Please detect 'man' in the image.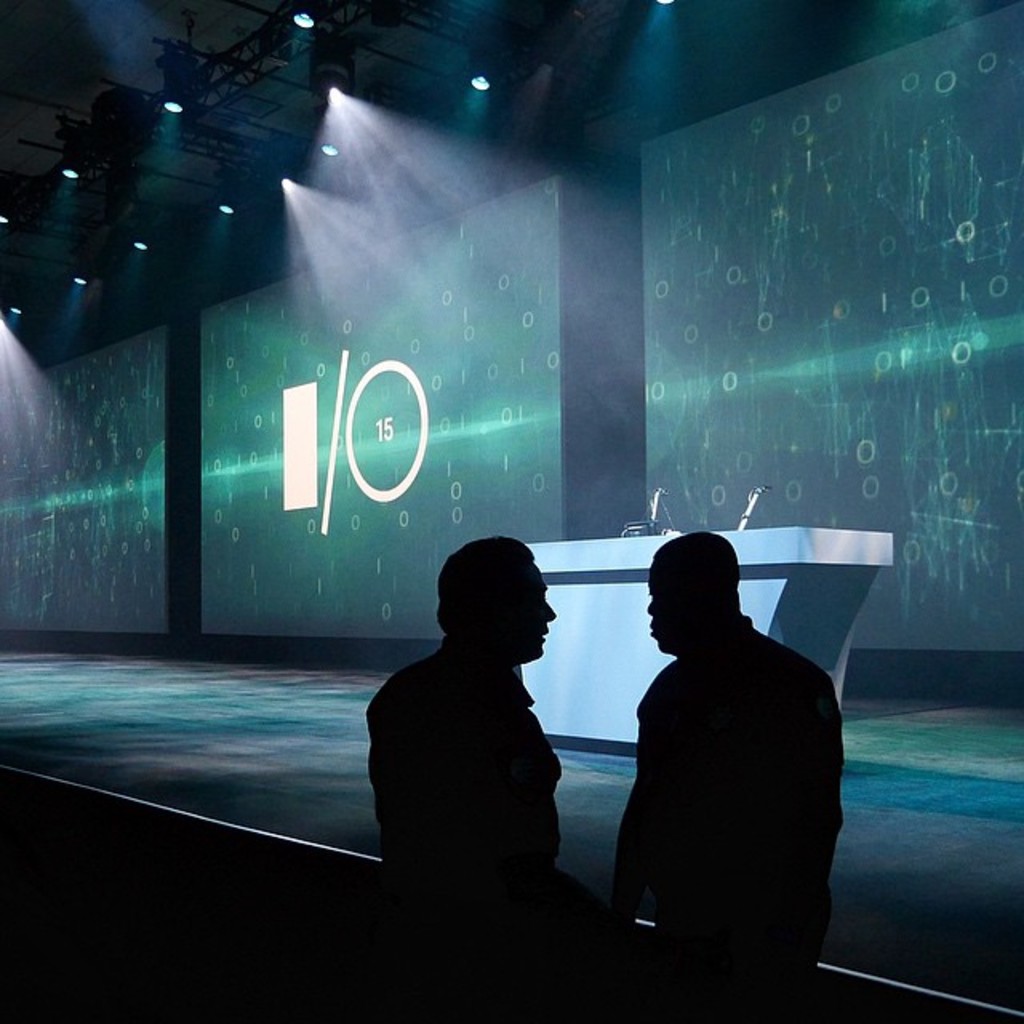
box=[600, 520, 859, 986].
